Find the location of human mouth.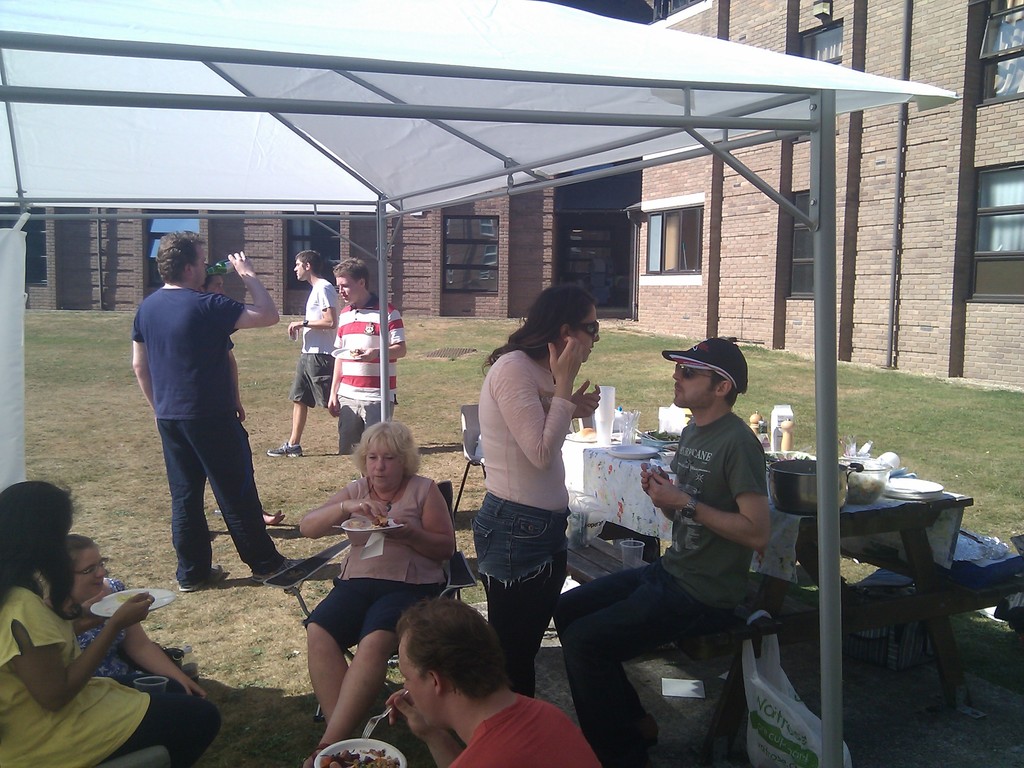
Location: left=673, top=382, right=683, bottom=397.
